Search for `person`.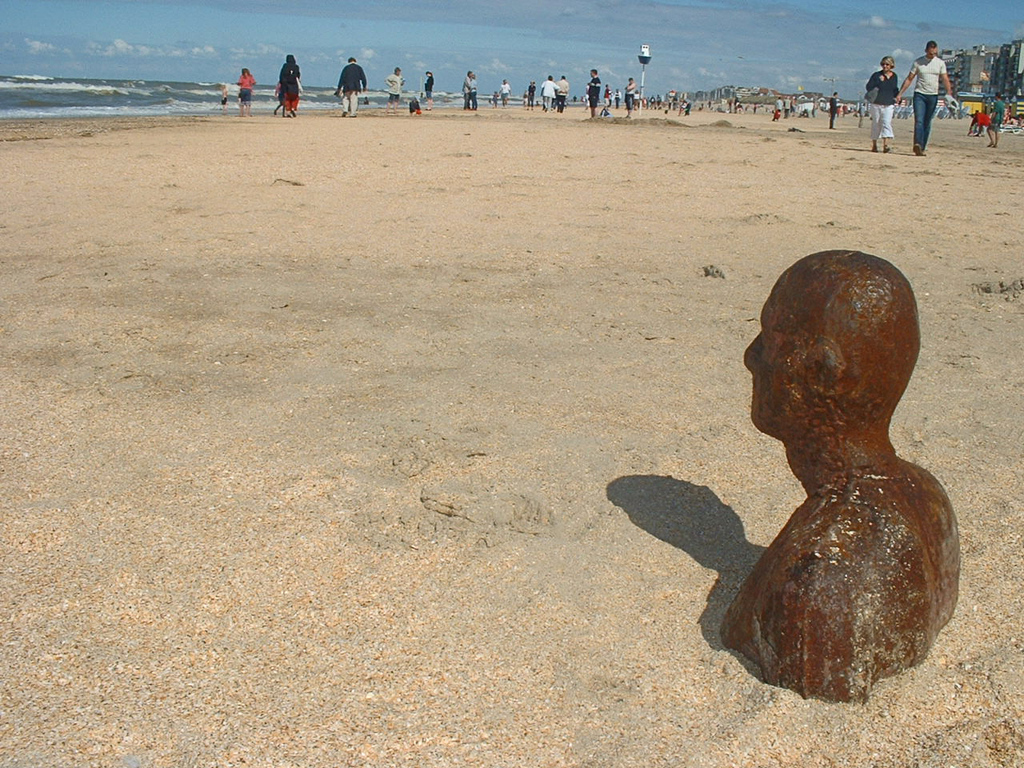
Found at 464 69 474 111.
